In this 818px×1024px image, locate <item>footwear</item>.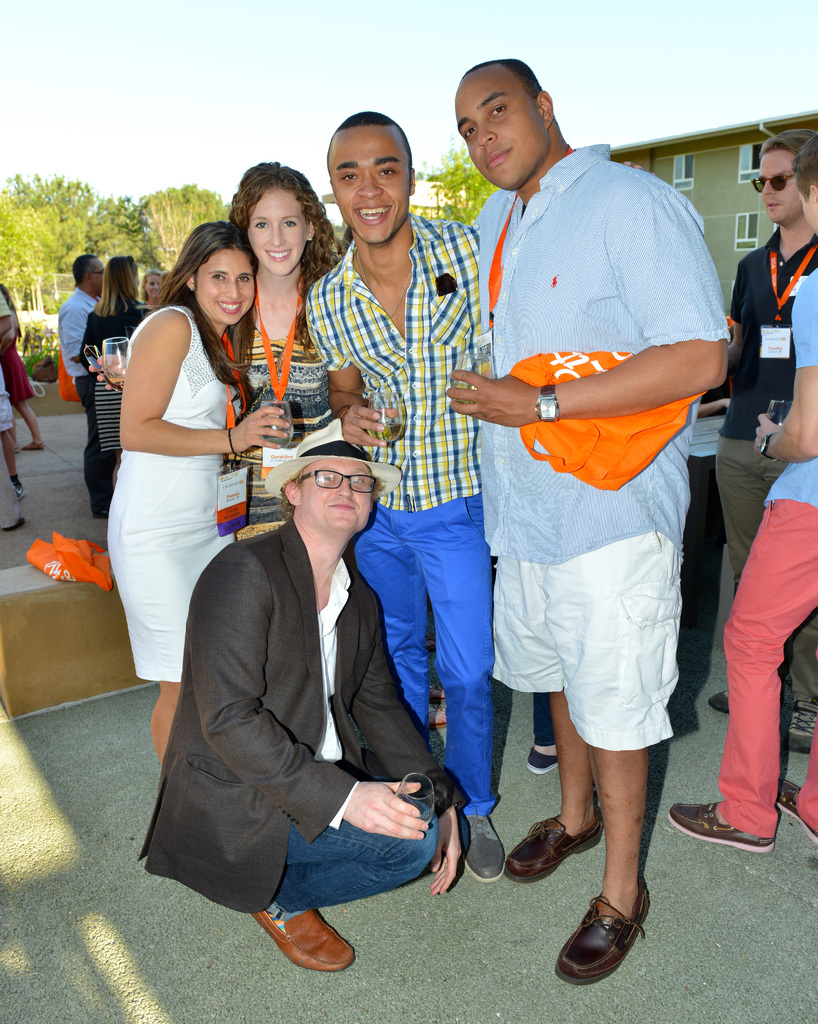
Bounding box: 253:911:358:970.
